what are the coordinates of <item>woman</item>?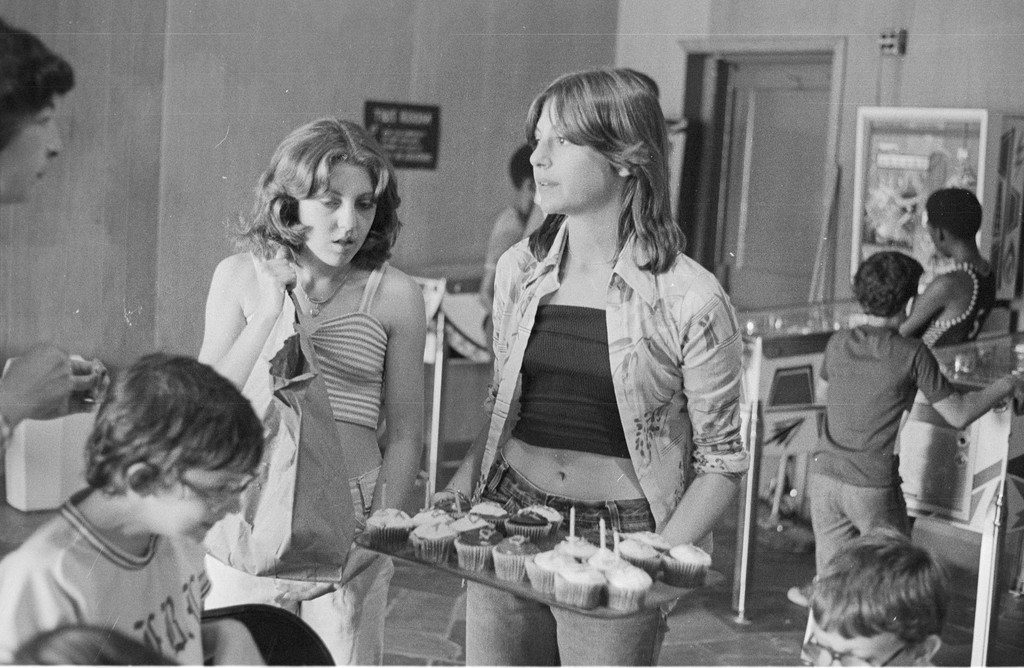
pyautogui.locateOnScreen(0, 12, 106, 440).
